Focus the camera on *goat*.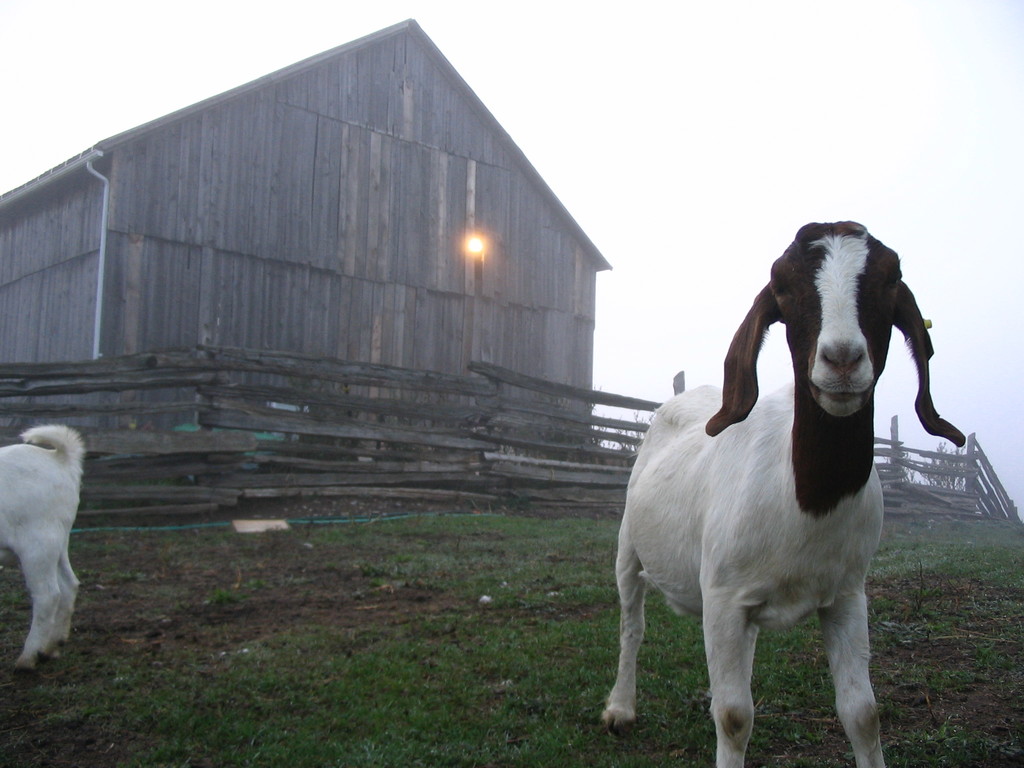
Focus region: x1=0 y1=420 x2=85 y2=664.
